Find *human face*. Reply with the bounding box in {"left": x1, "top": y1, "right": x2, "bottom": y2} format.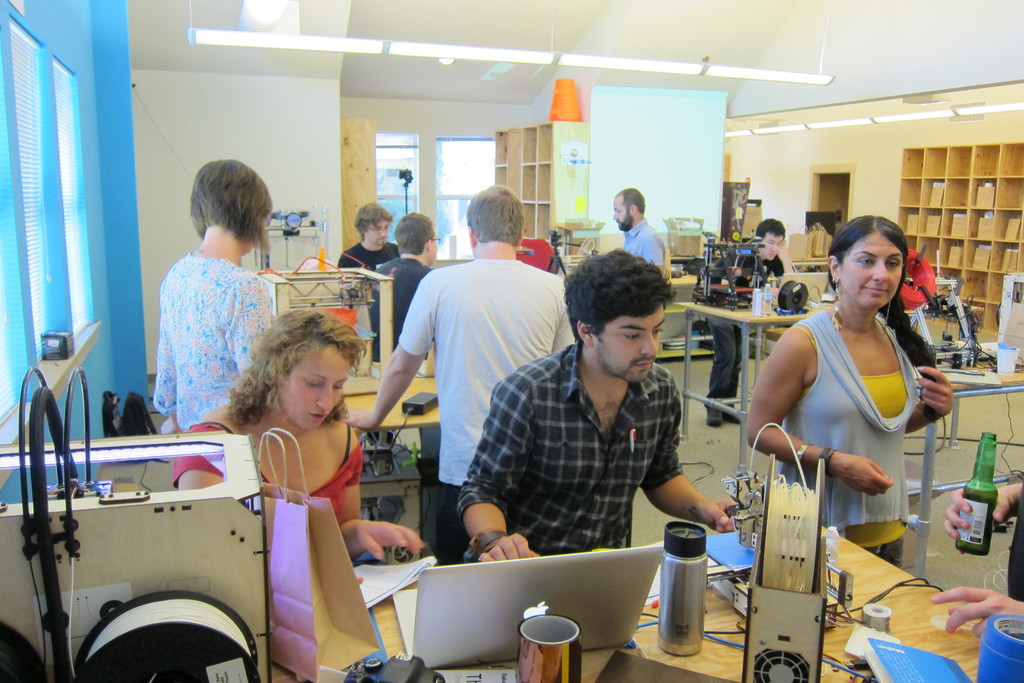
{"left": 761, "top": 236, "right": 783, "bottom": 262}.
